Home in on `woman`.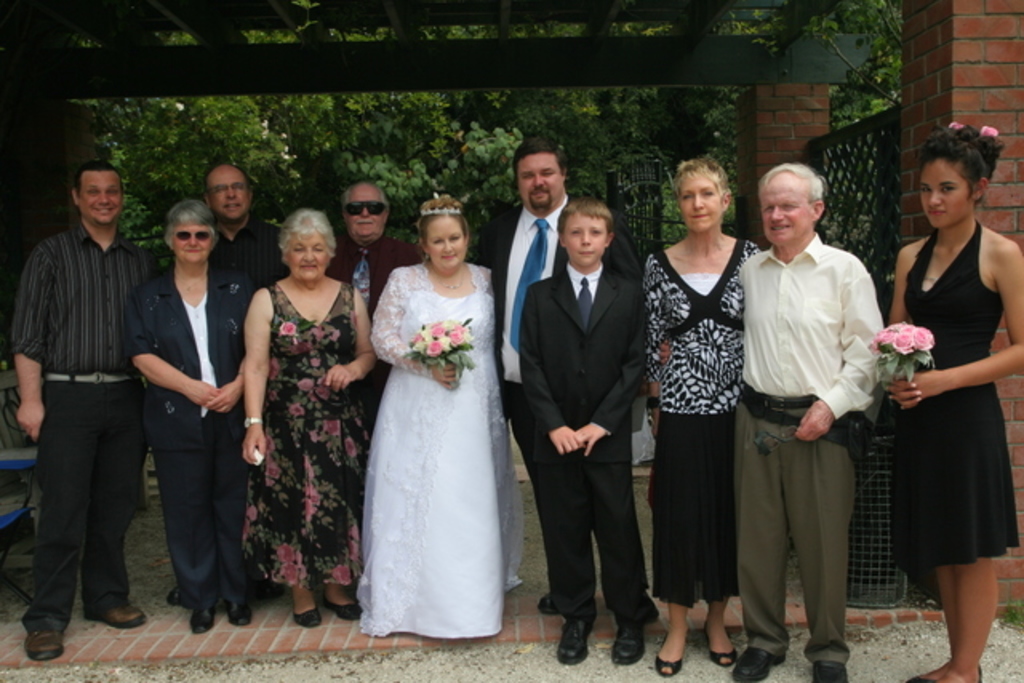
Homed in at l=123, t=211, r=253, b=633.
